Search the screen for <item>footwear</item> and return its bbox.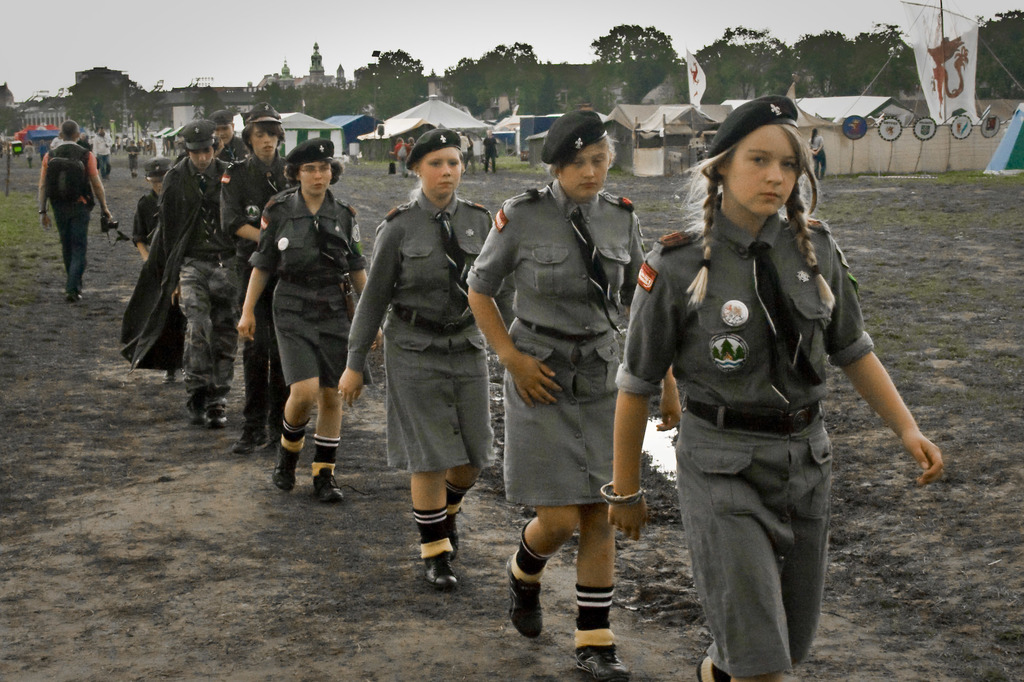
Found: l=570, t=644, r=625, b=681.
